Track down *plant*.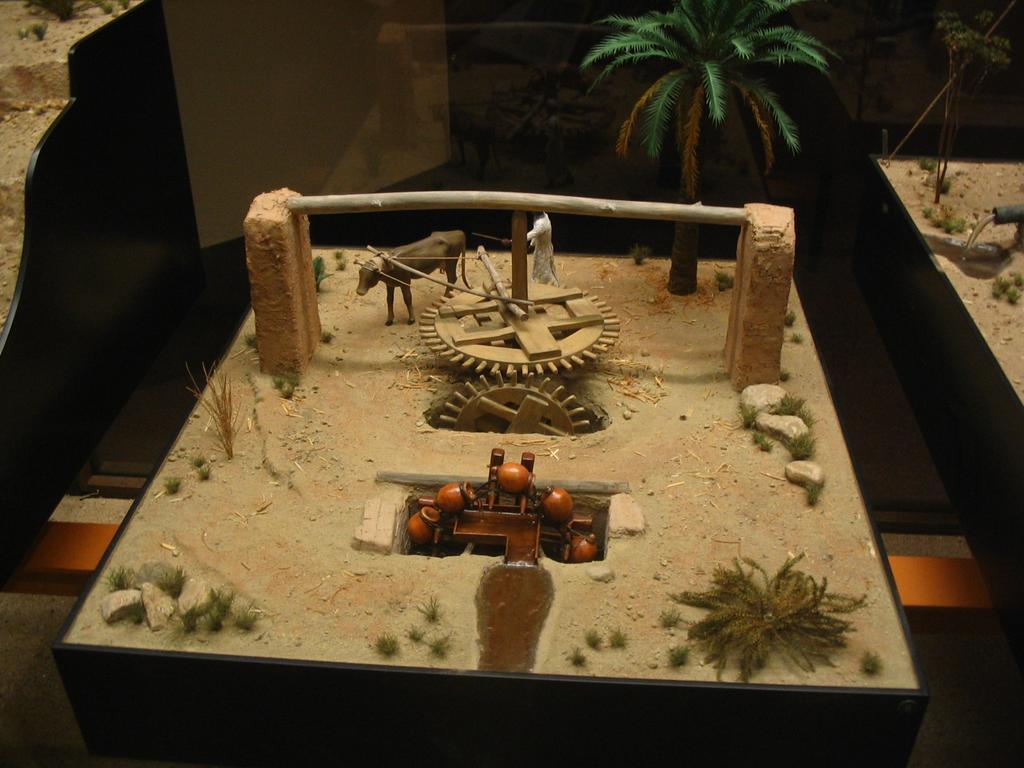
Tracked to box=[310, 252, 333, 298].
